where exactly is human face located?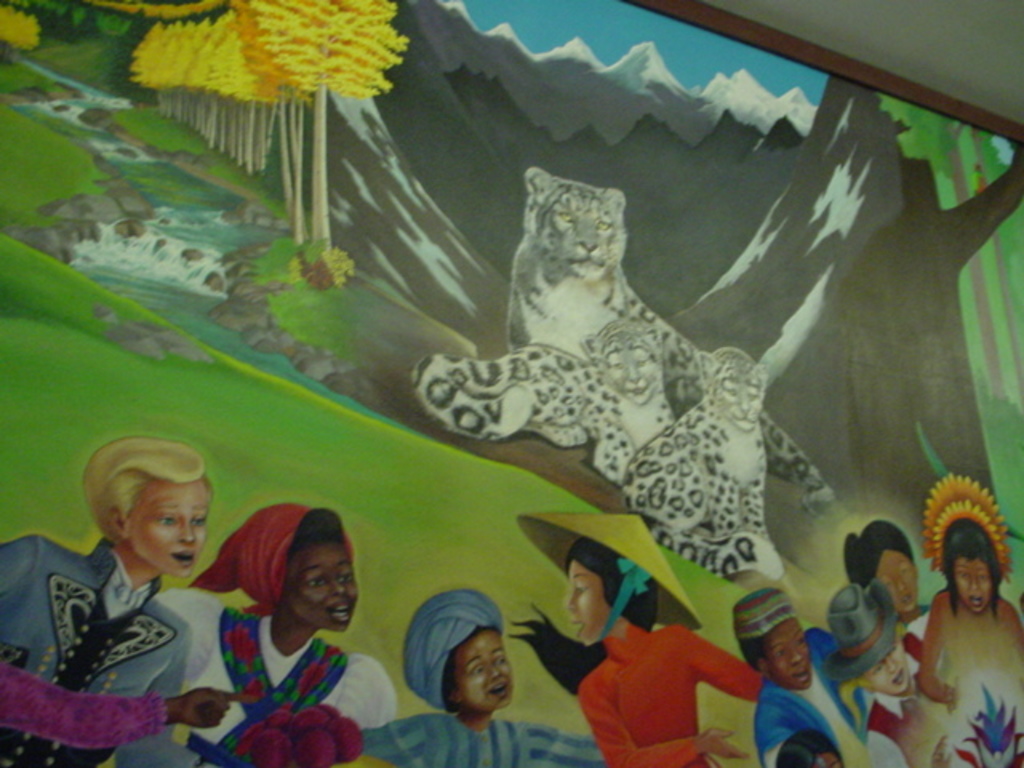
Its bounding box is {"left": 456, "top": 627, "right": 514, "bottom": 709}.
